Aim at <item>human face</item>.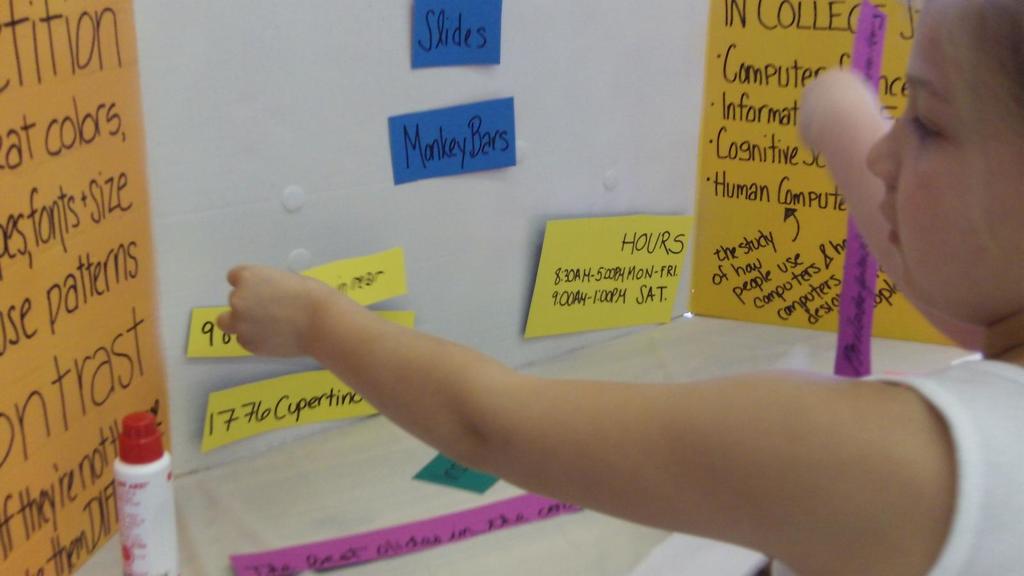
Aimed at {"left": 855, "top": 18, "right": 1021, "bottom": 282}.
